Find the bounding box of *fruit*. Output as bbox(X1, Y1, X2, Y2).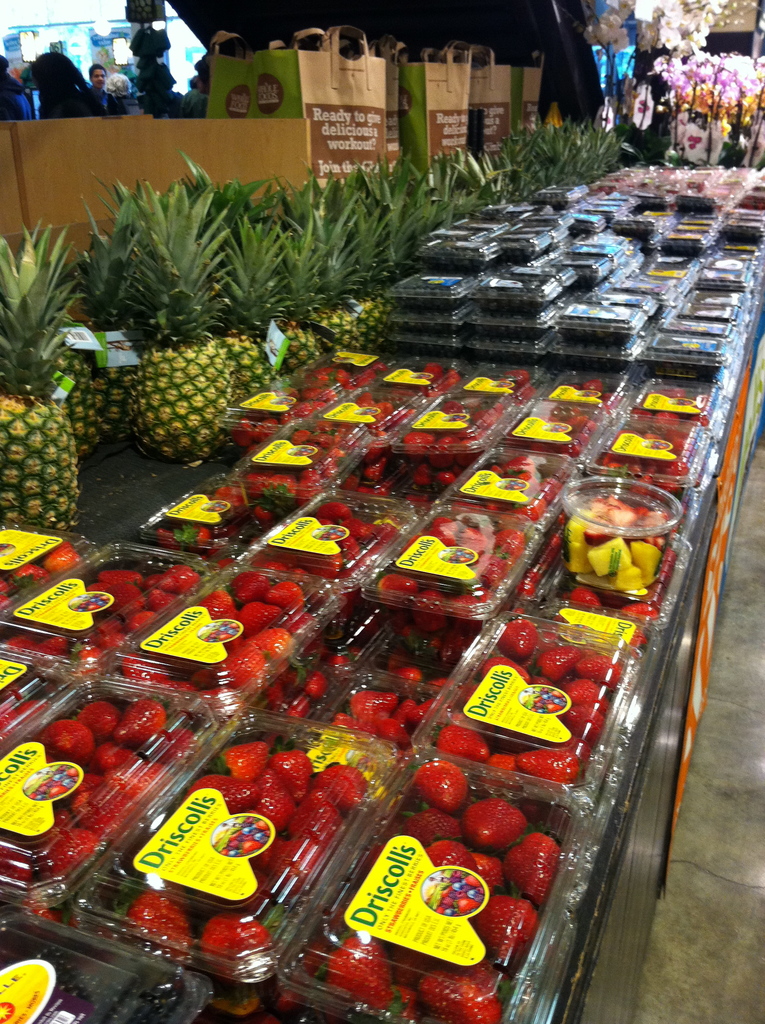
bbox(42, 540, 83, 579).
